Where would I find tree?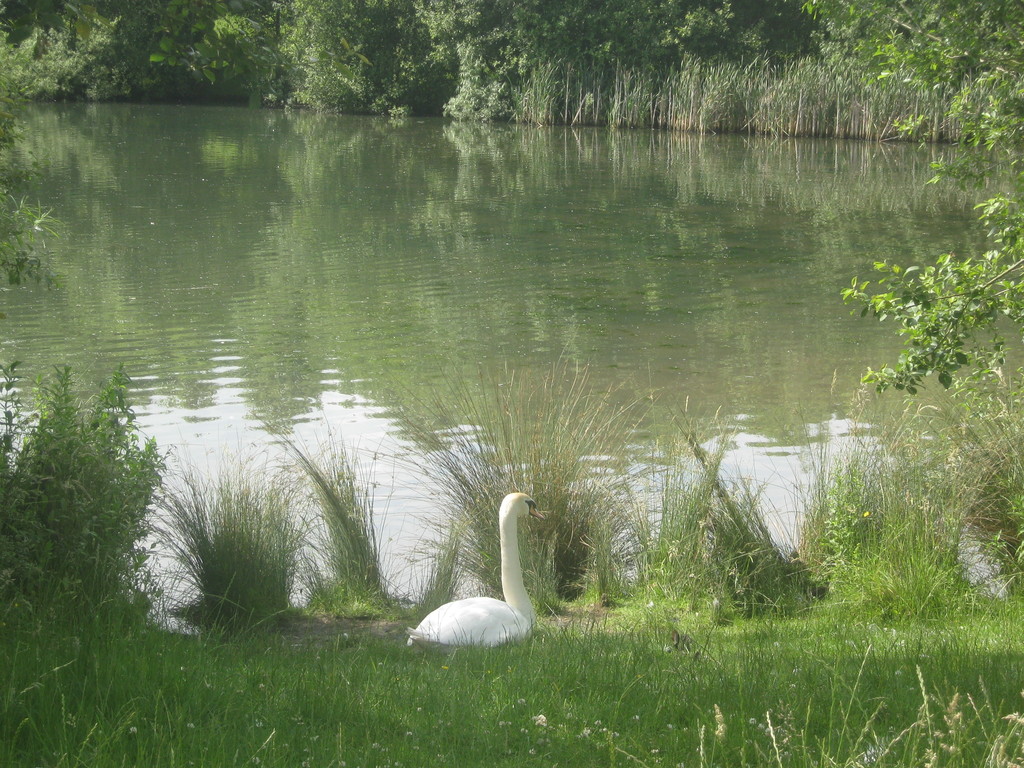
At (x1=531, y1=0, x2=739, y2=111).
